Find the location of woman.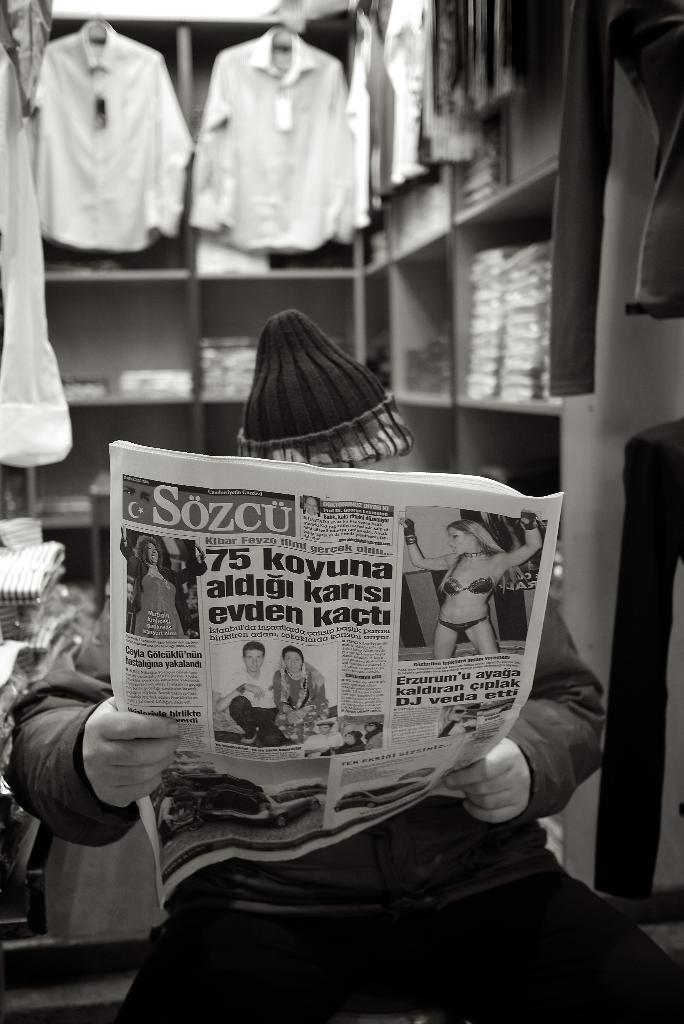
Location: [263, 641, 329, 737].
